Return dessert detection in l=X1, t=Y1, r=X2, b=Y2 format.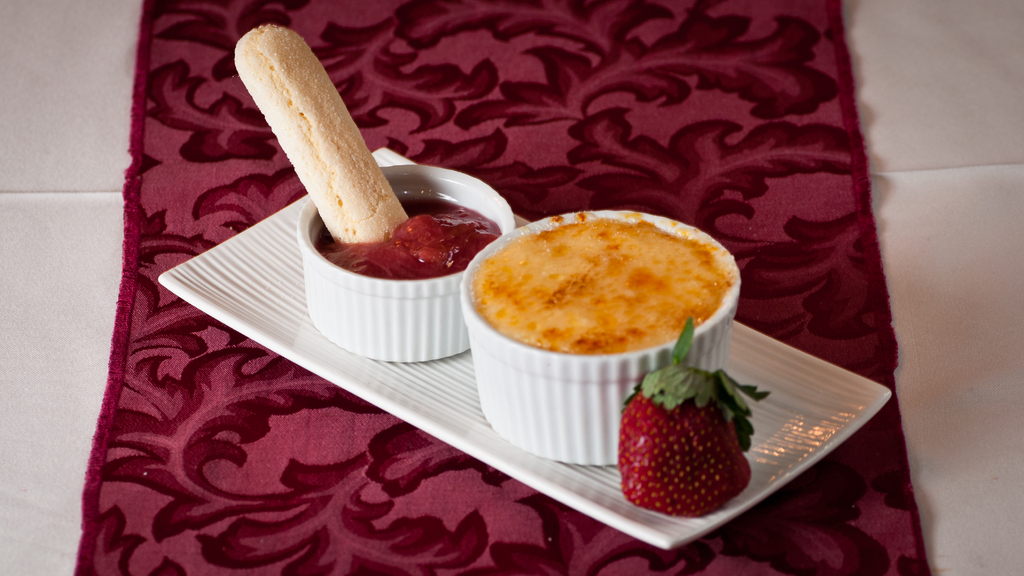
l=316, t=195, r=499, b=285.
